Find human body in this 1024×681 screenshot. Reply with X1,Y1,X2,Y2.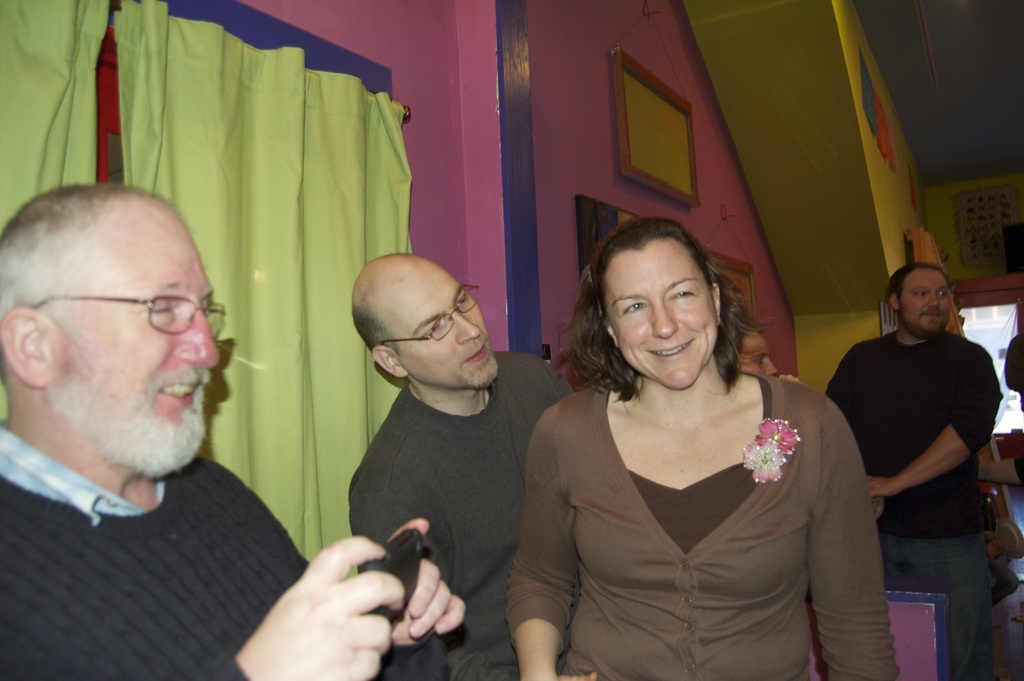
0,190,474,679.
